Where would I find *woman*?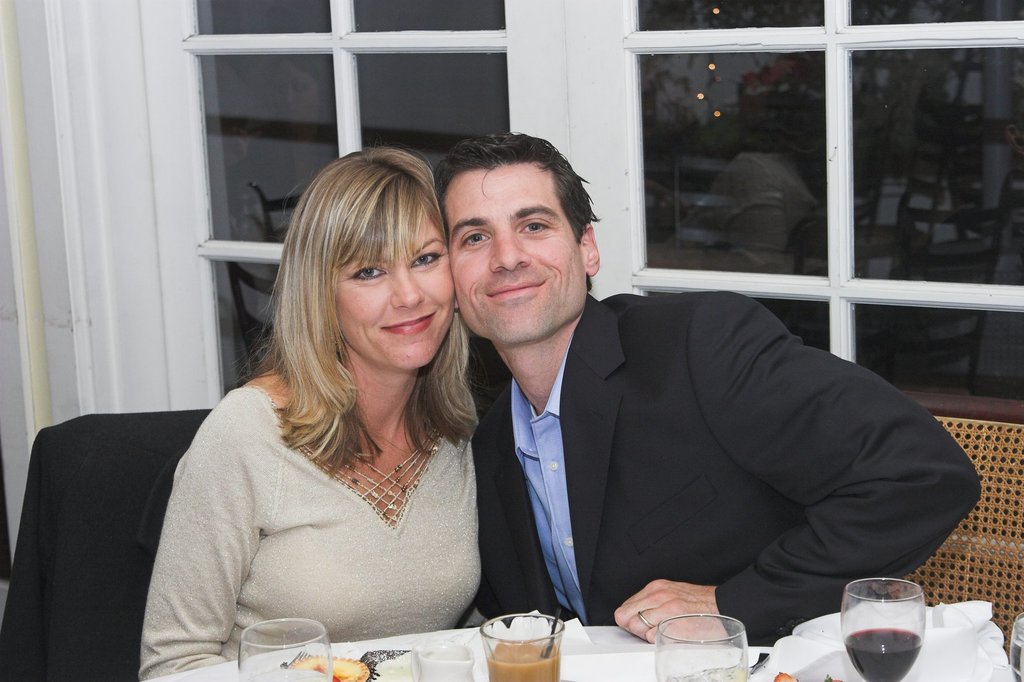
At 69/161/480/681.
